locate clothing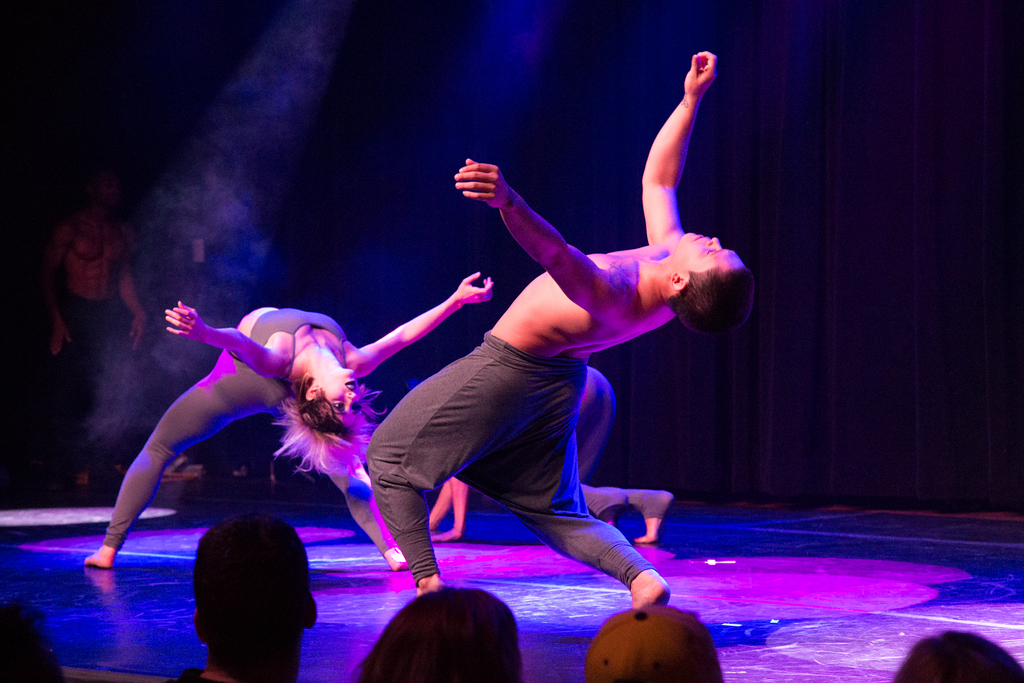
[x1=368, y1=335, x2=657, y2=582]
